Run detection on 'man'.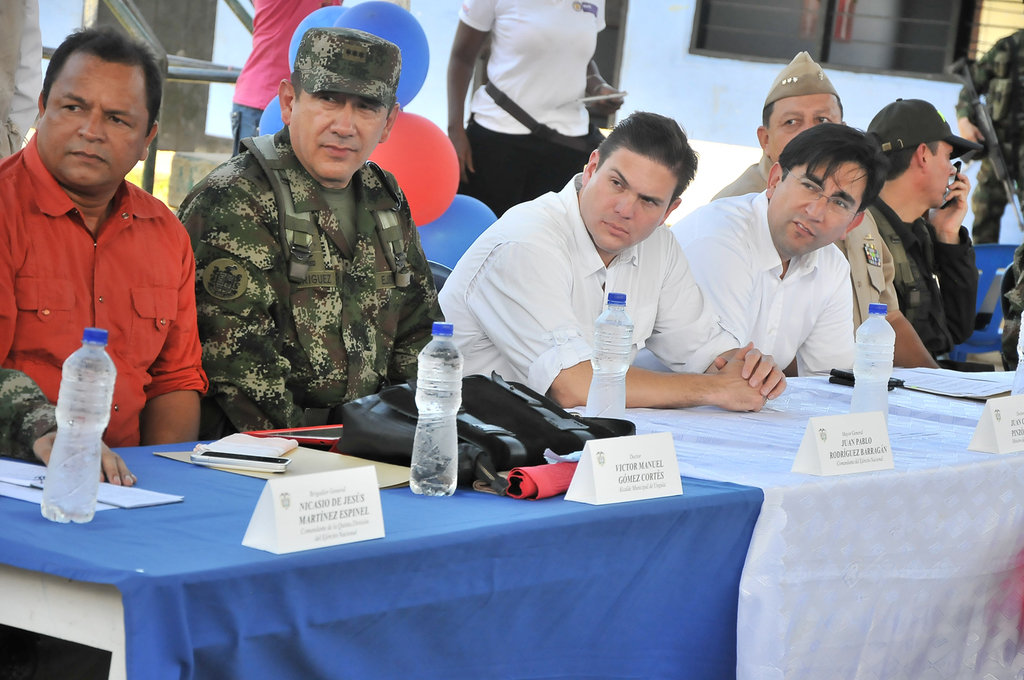
Result: x1=167 y1=22 x2=446 y2=437.
